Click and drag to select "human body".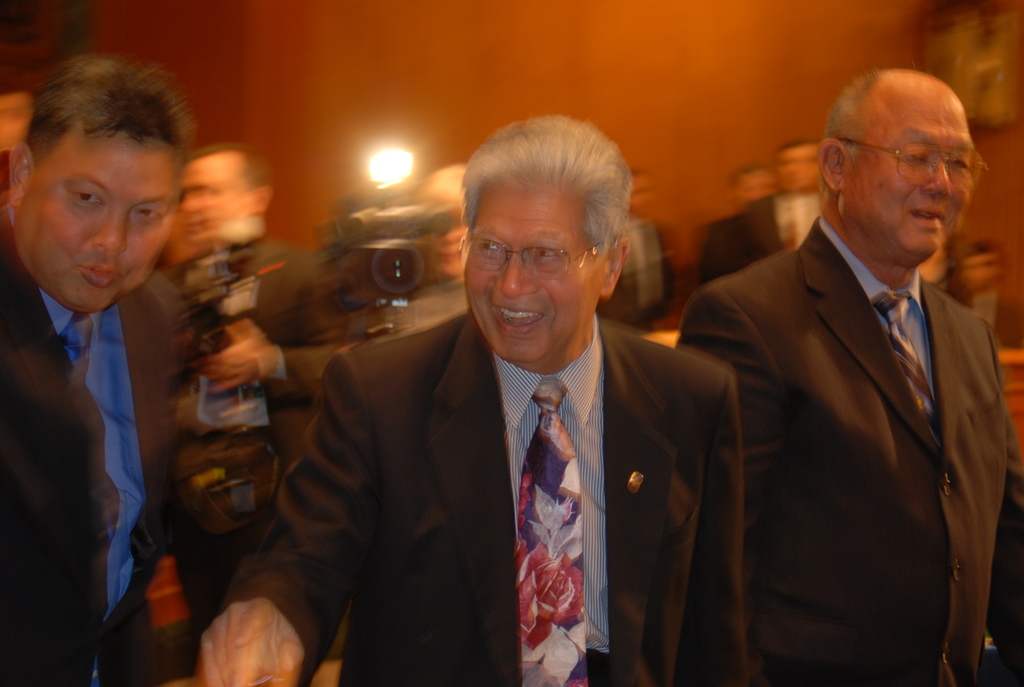
Selection: l=602, t=168, r=676, b=336.
